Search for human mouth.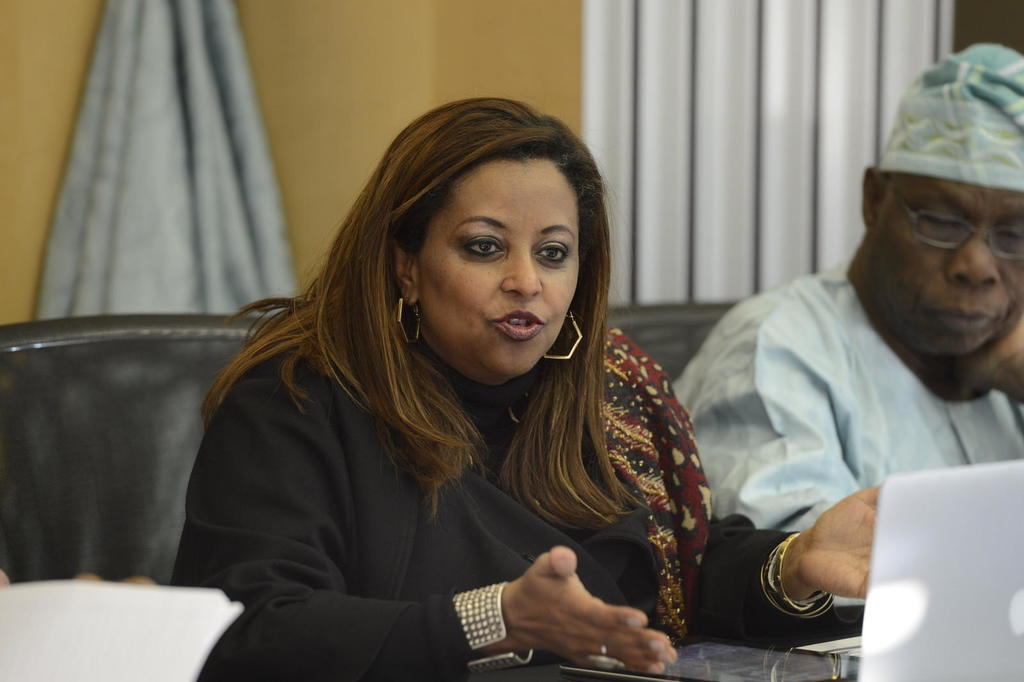
Found at rect(484, 304, 547, 348).
